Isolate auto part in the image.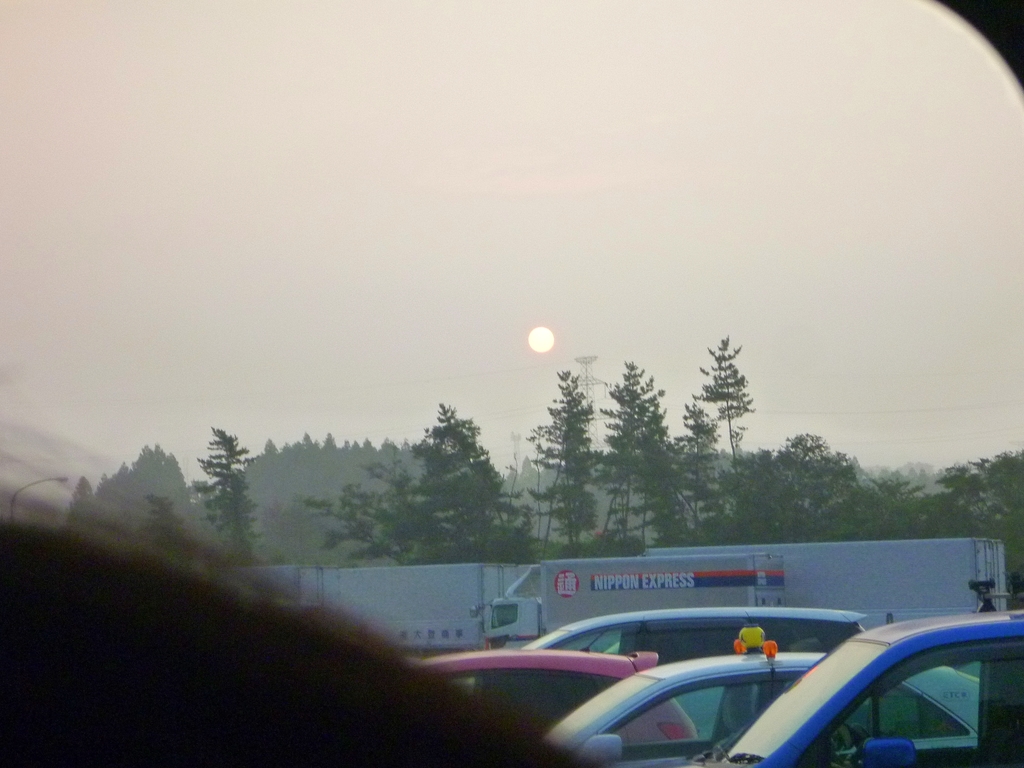
Isolated region: x1=410 y1=643 x2=698 y2=760.
